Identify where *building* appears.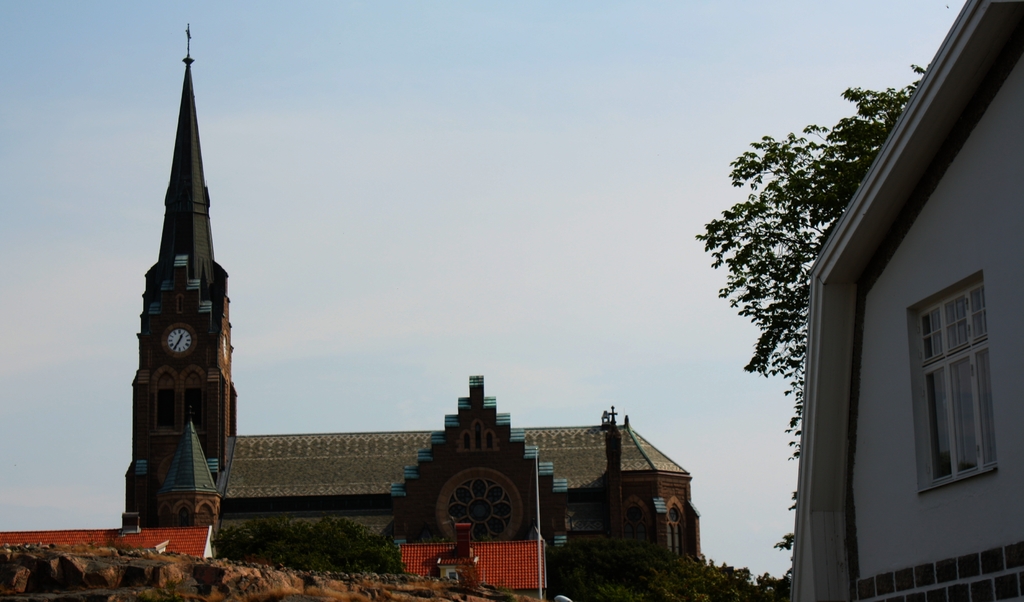
Appears at 789/0/1023/601.
